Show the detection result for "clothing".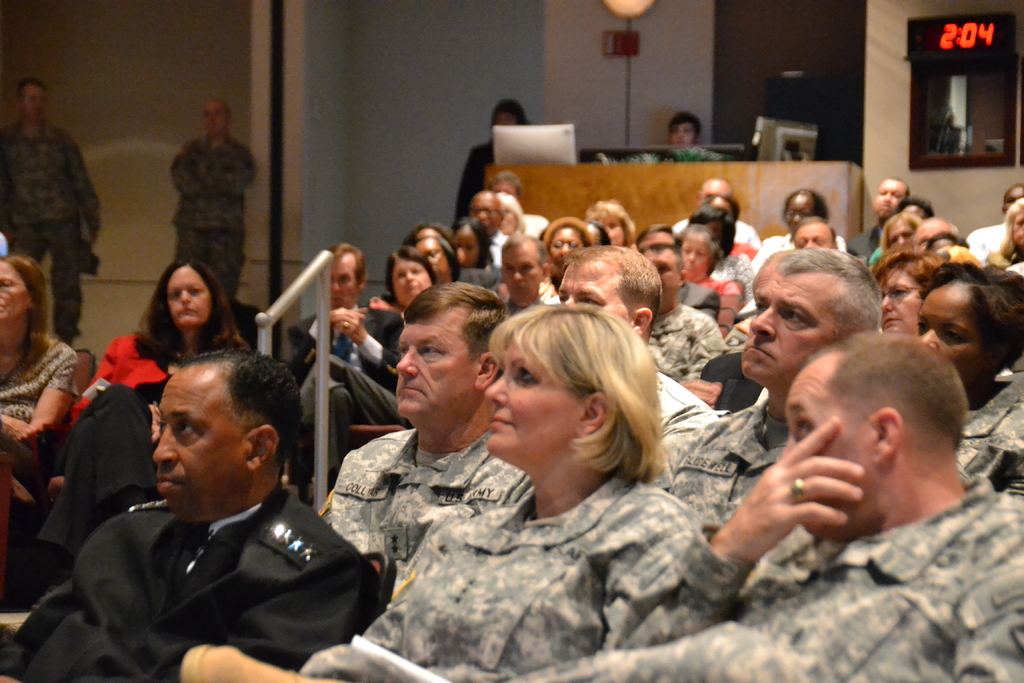
(957,371,1023,486).
